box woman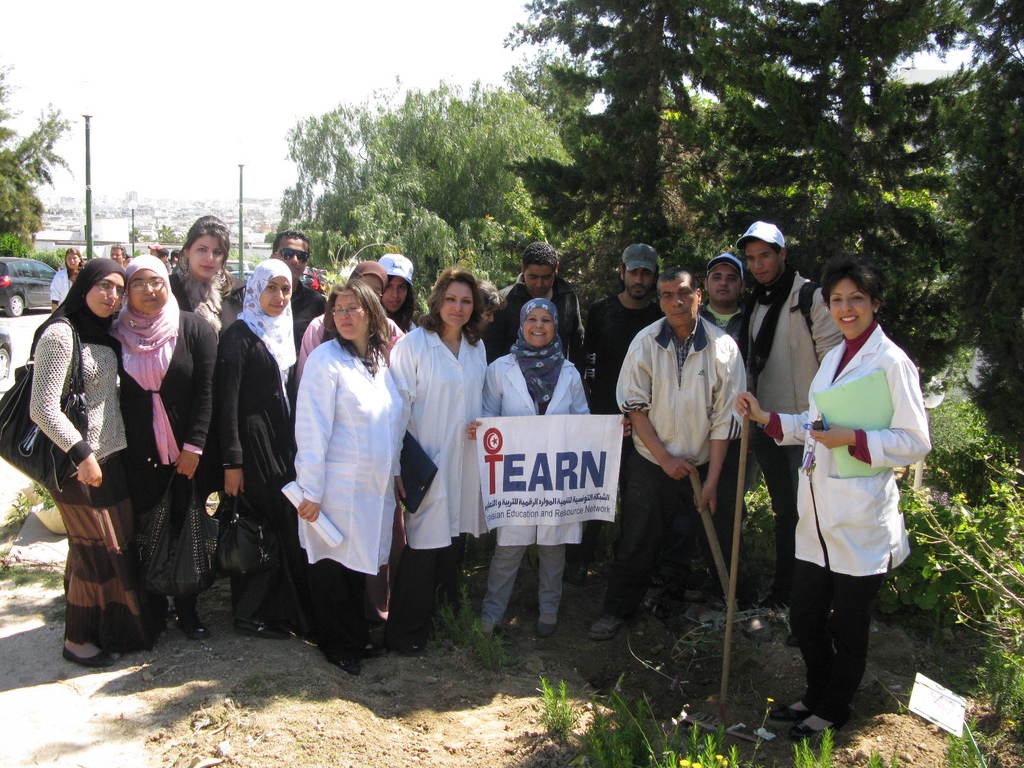
region(25, 257, 161, 668)
